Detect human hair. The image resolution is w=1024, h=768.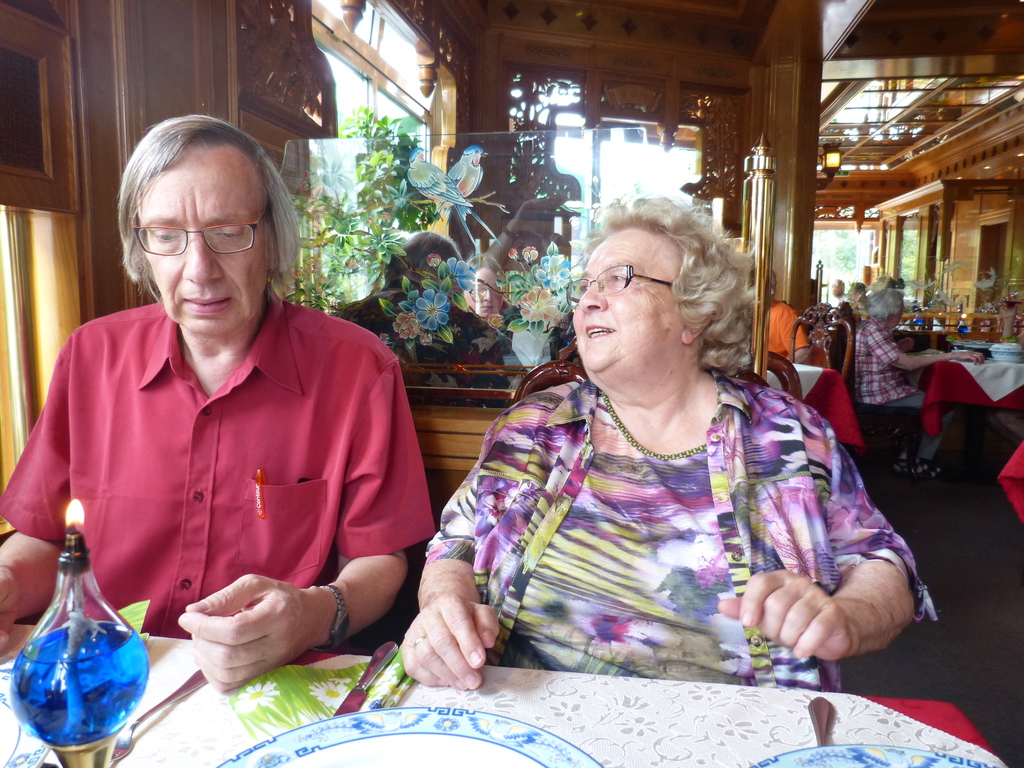
l=851, t=280, r=865, b=294.
